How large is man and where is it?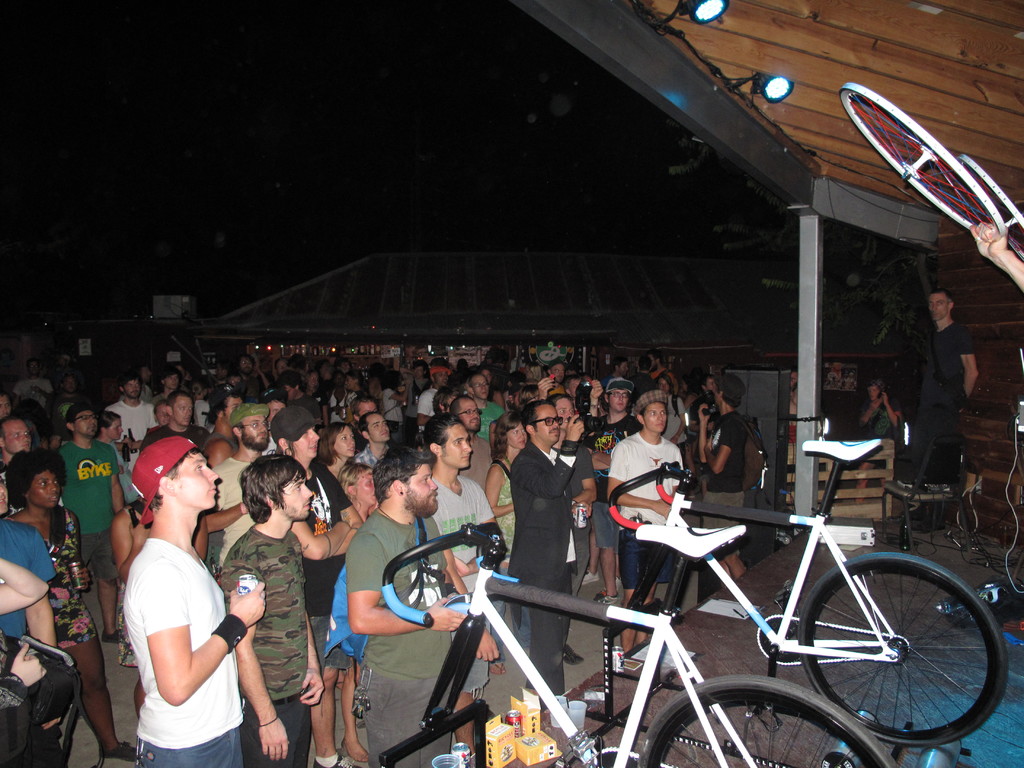
Bounding box: rect(234, 353, 268, 392).
